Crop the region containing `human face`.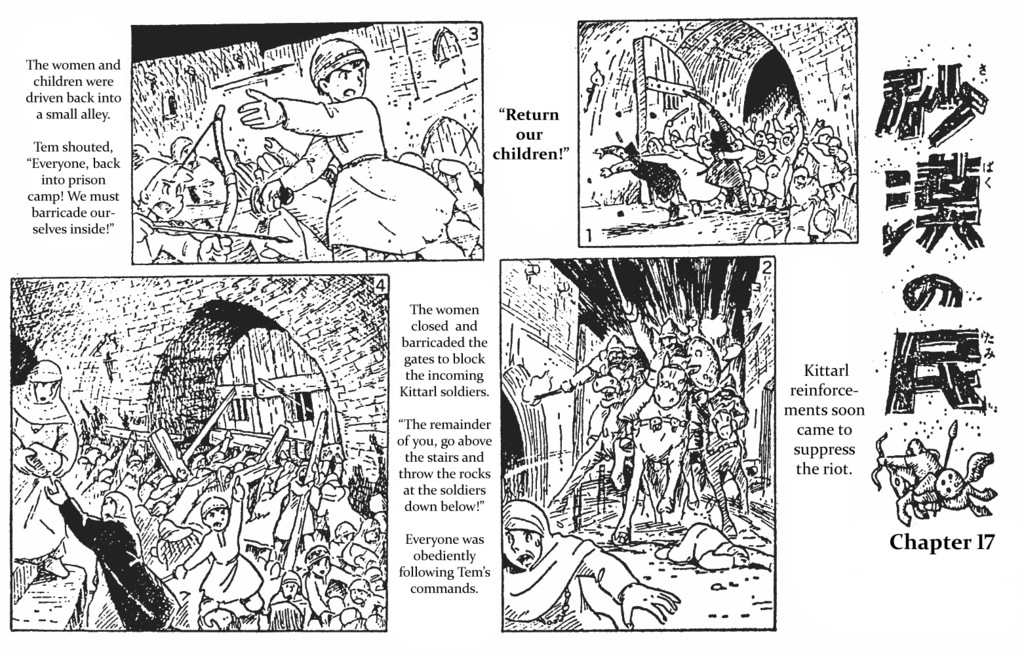
Crop region: bbox(37, 383, 60, 404).
